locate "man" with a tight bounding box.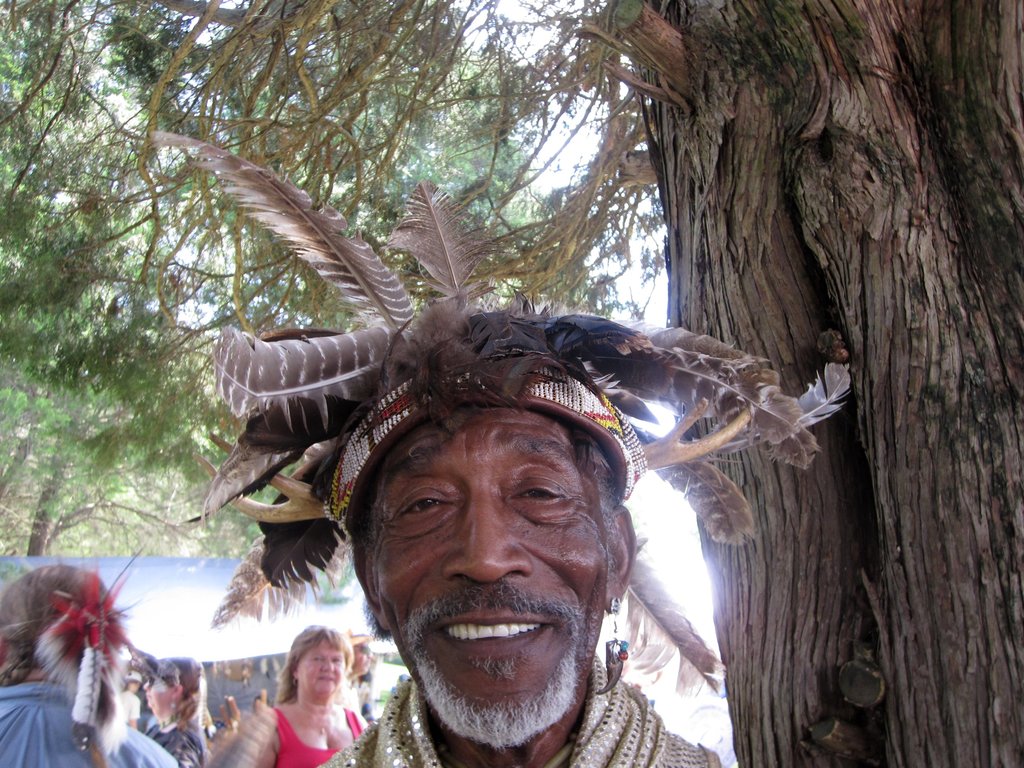
(x1=180, y1=289, x2=835, y2=767).
